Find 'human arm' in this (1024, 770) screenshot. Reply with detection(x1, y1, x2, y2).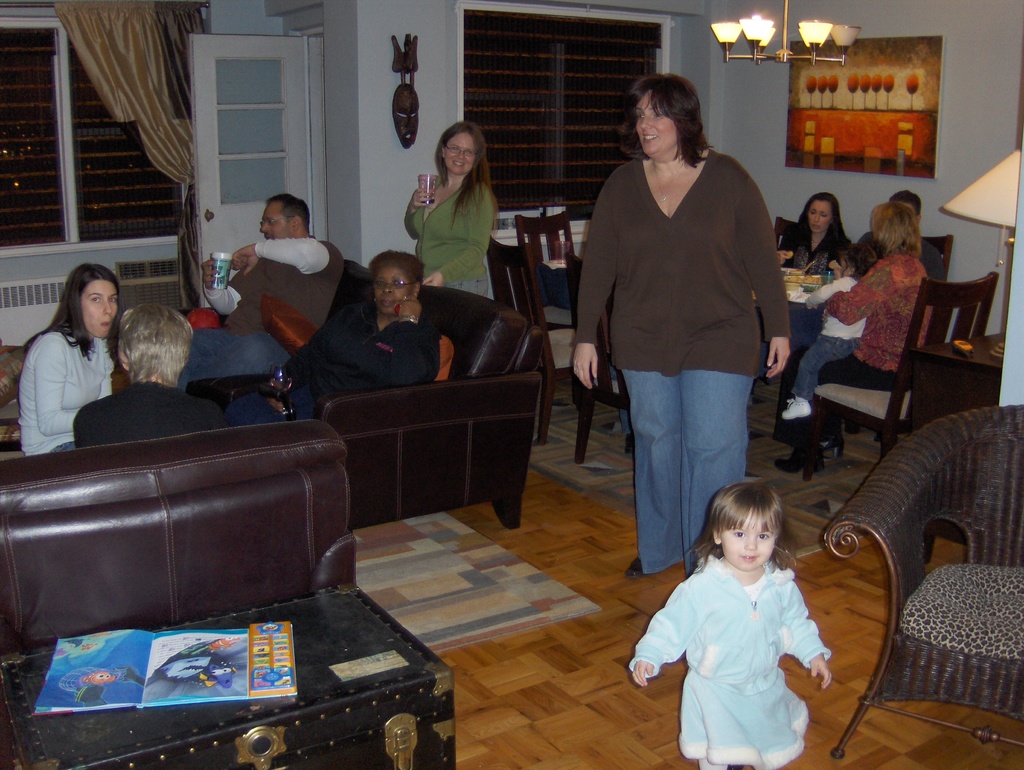
detection(820, 259, 897, 324).
